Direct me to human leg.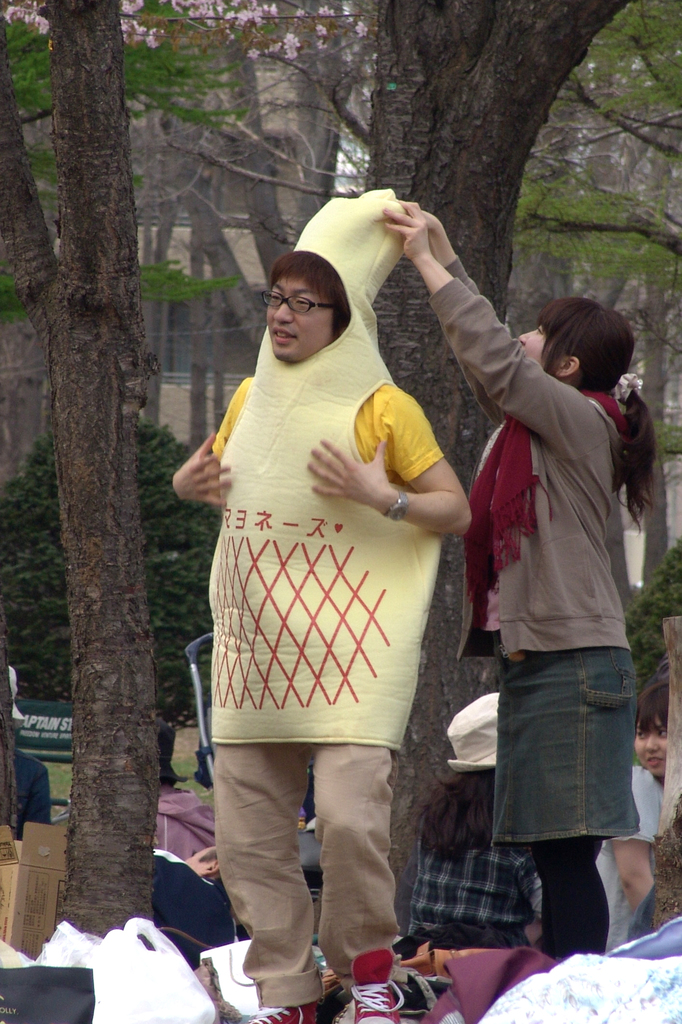
Direction: x1=316 y1=739 x2=395 y2=1023.
